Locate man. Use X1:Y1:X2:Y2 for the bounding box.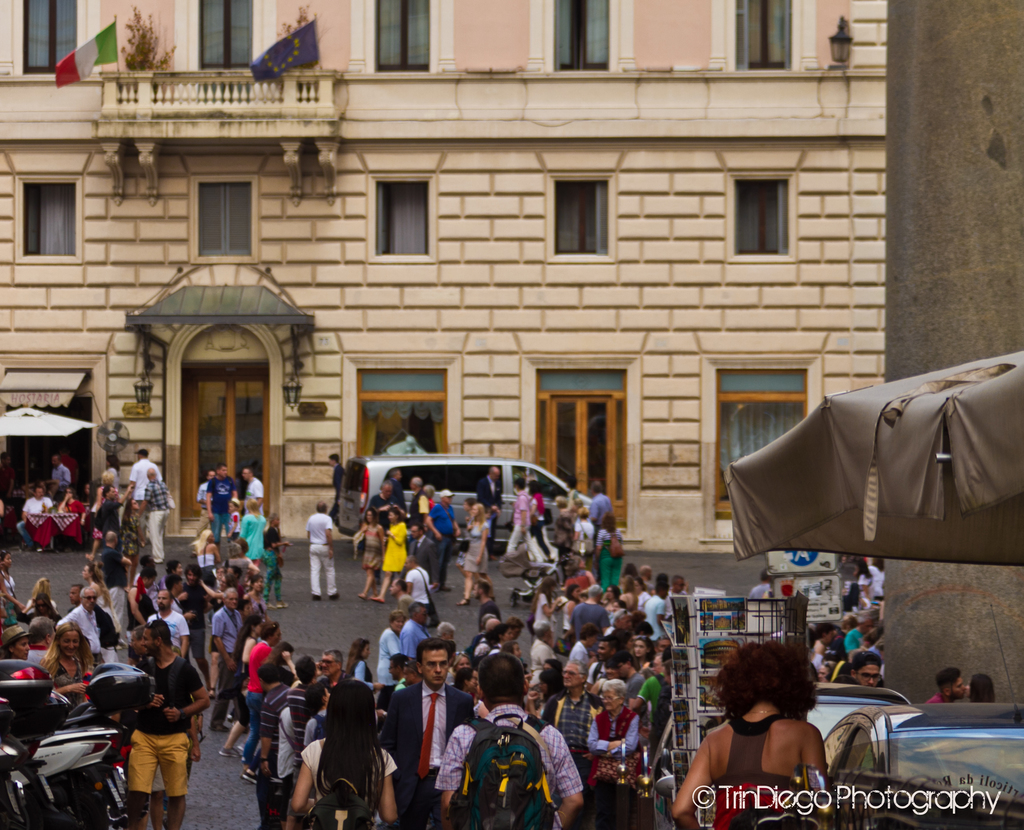
238:462:268:518.
